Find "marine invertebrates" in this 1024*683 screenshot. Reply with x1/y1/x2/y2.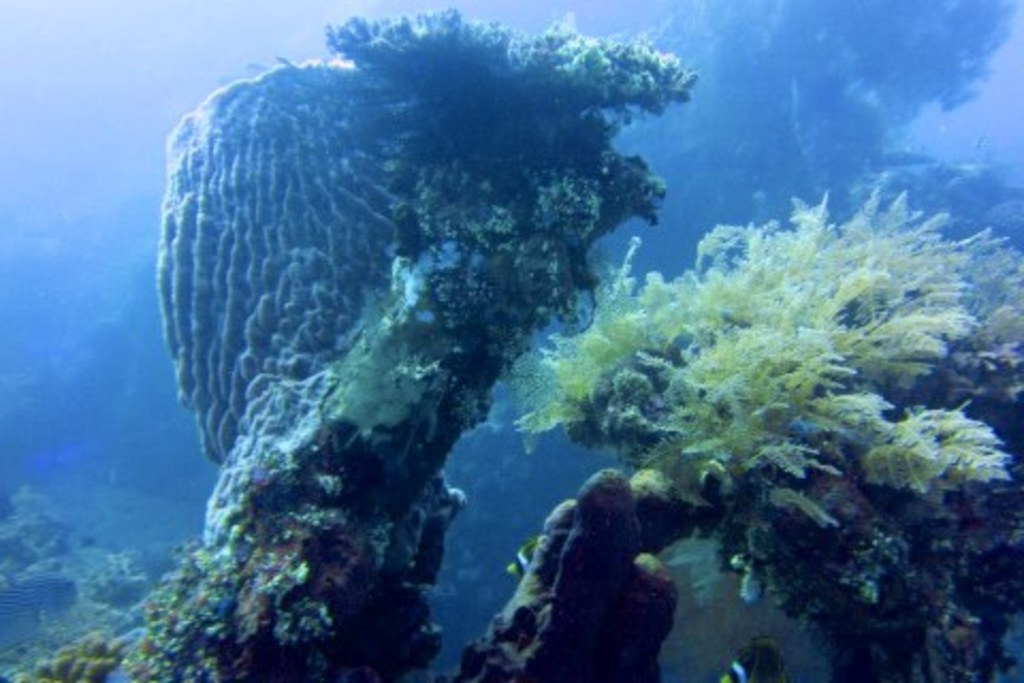
482/184/1022/666.
